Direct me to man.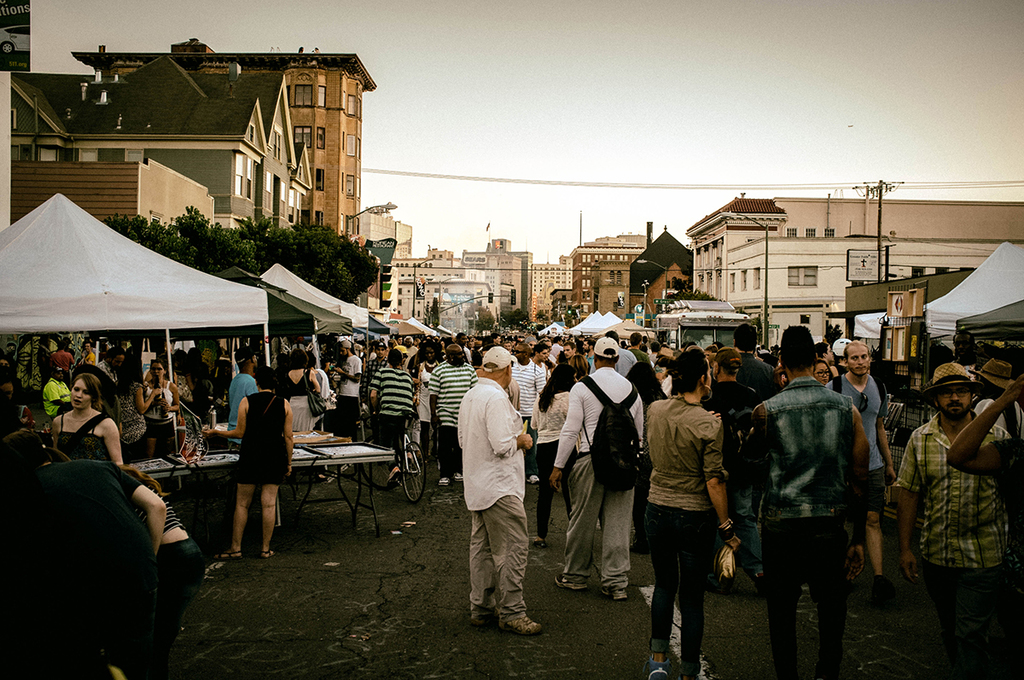
Direction: <bbox>731, 322, 783, 404</bbox>.
